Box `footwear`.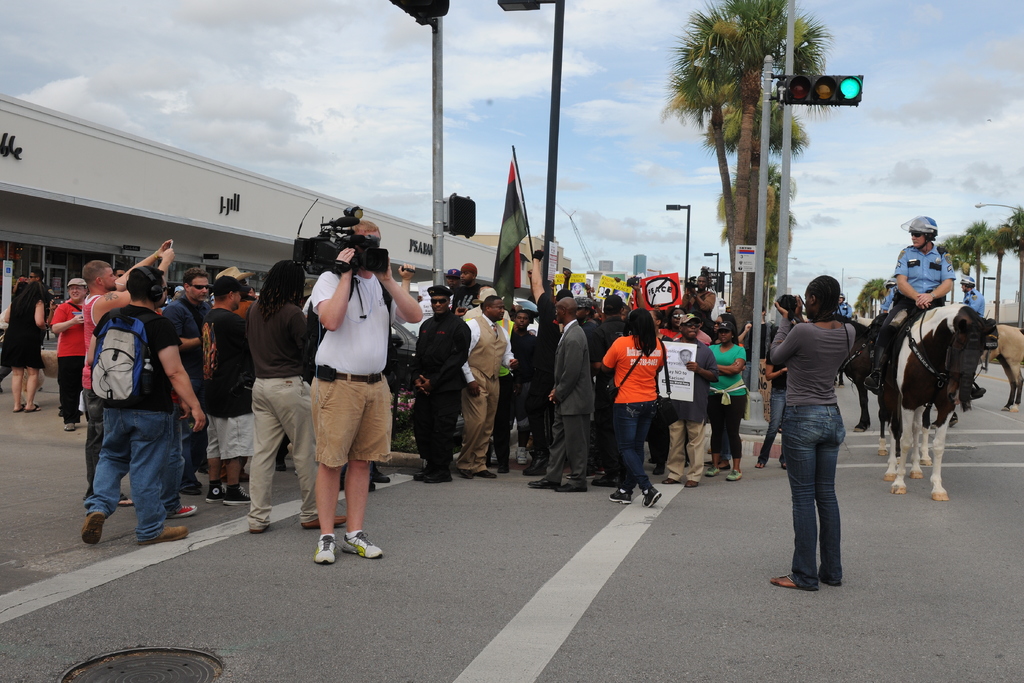
297/514/352/527.
